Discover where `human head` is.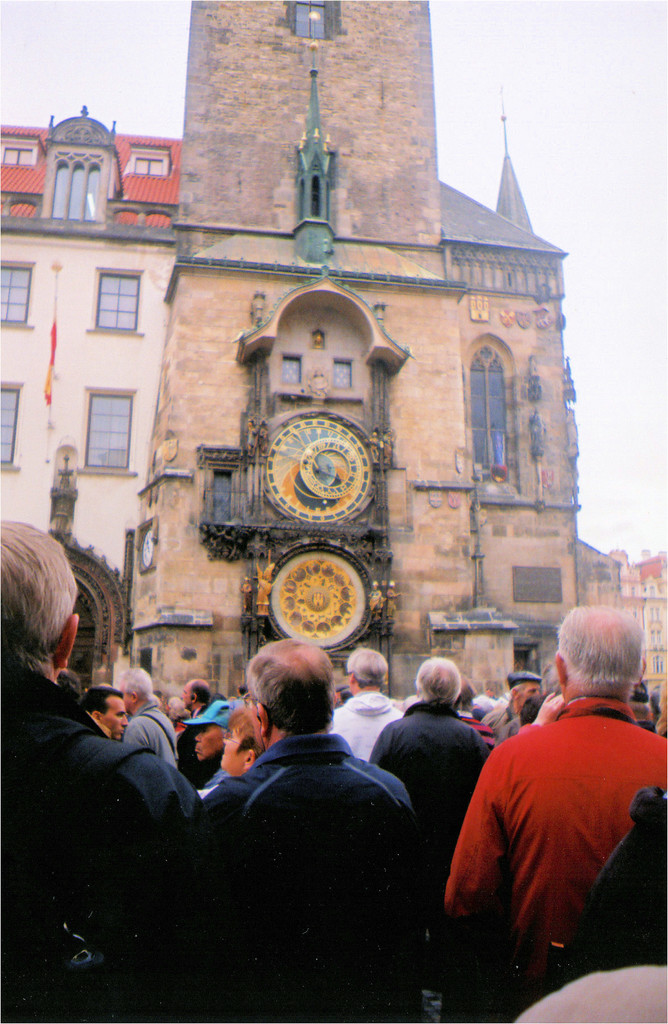
Discovered at x1=235 y1=646 x2=354 y2=751.
